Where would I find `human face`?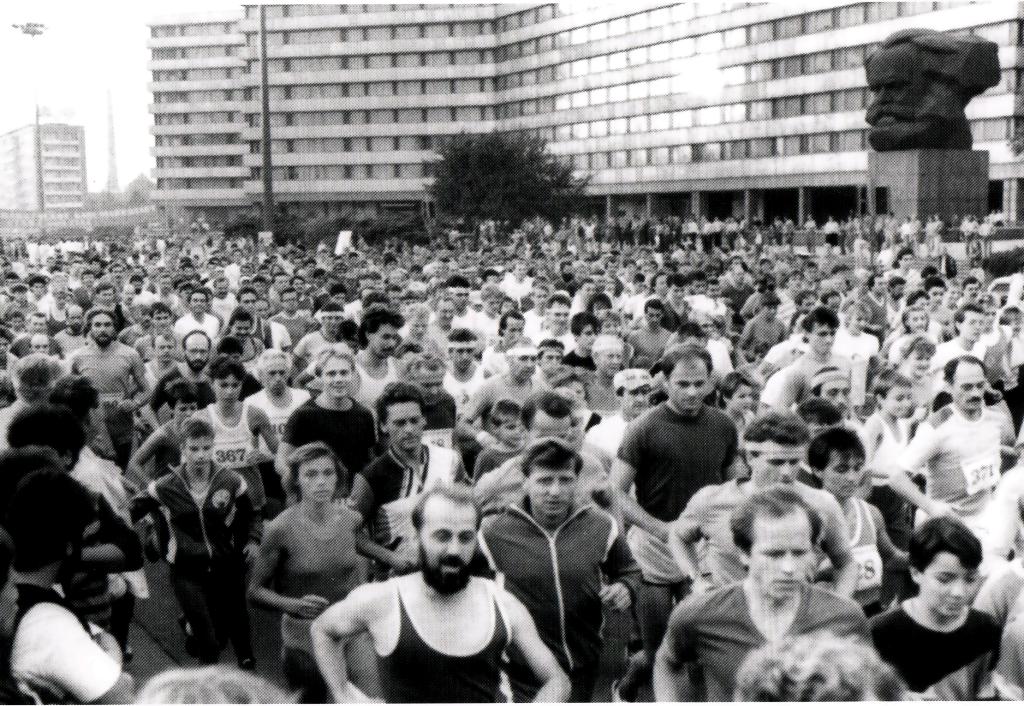
At bbox=(824, 451, 863, 497).
